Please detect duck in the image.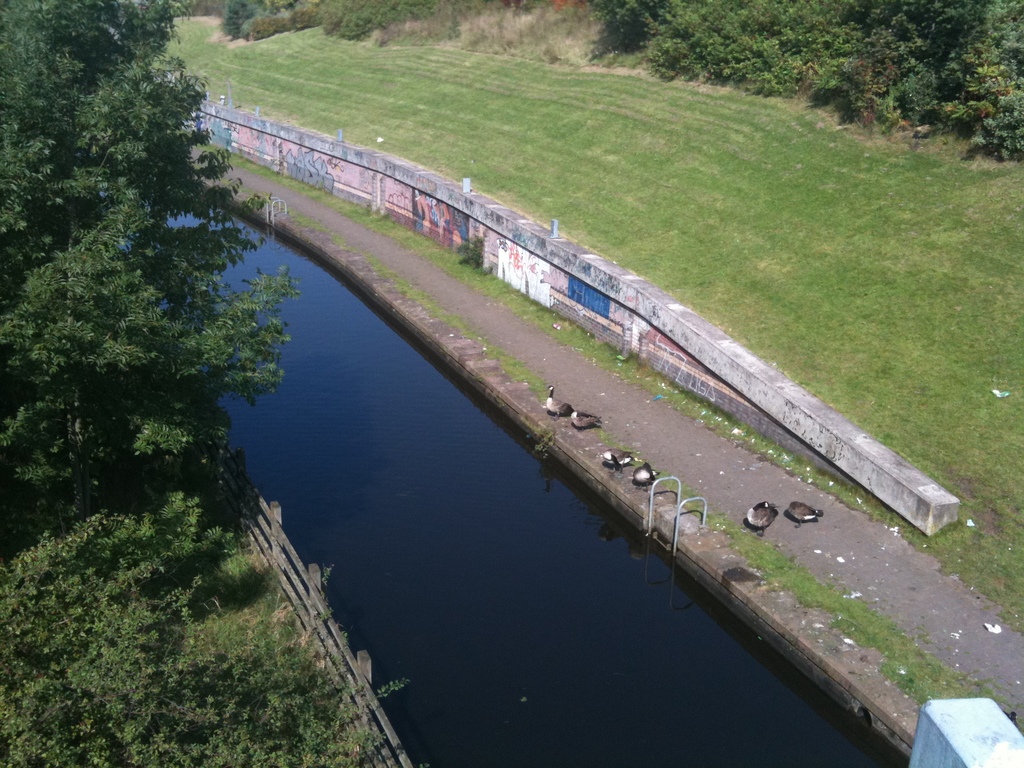
[632, 460, 659, 486].
